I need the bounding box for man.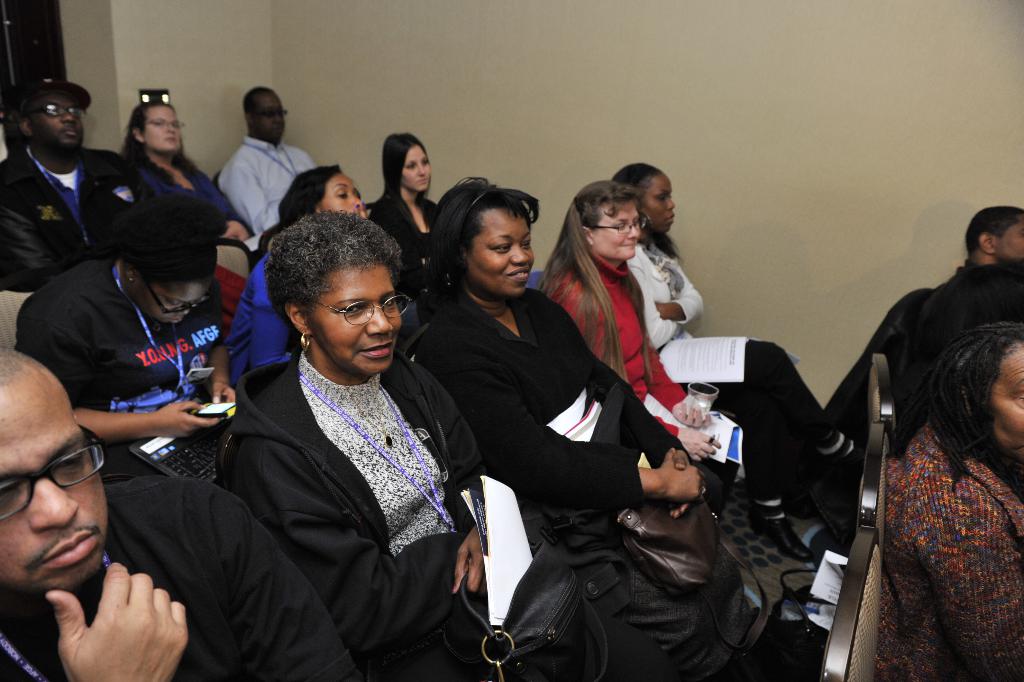
Here it is: bbox(0, 342, 361, 681).
